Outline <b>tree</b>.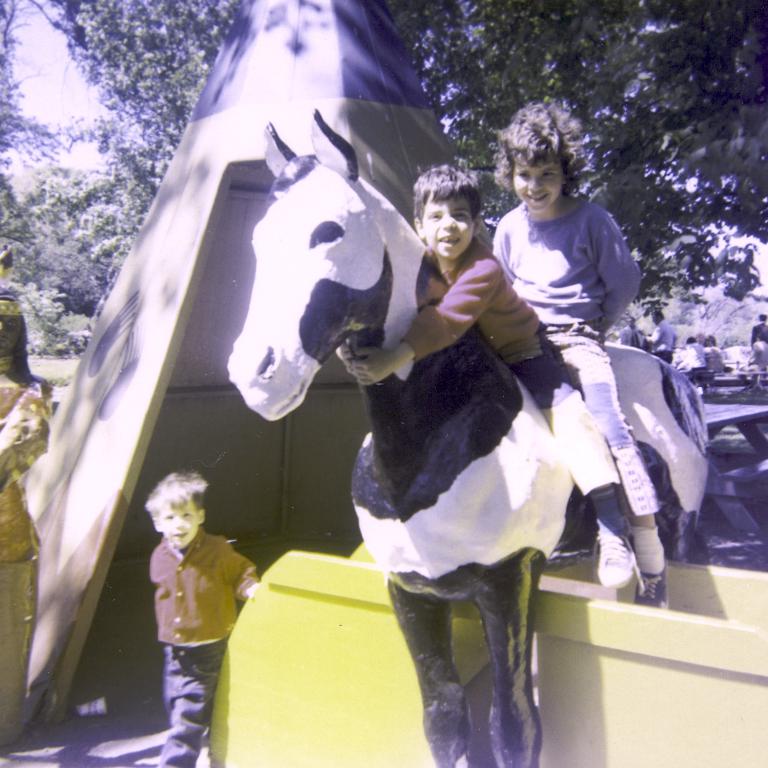
Outline: <box>0,0,243,348</box>.
